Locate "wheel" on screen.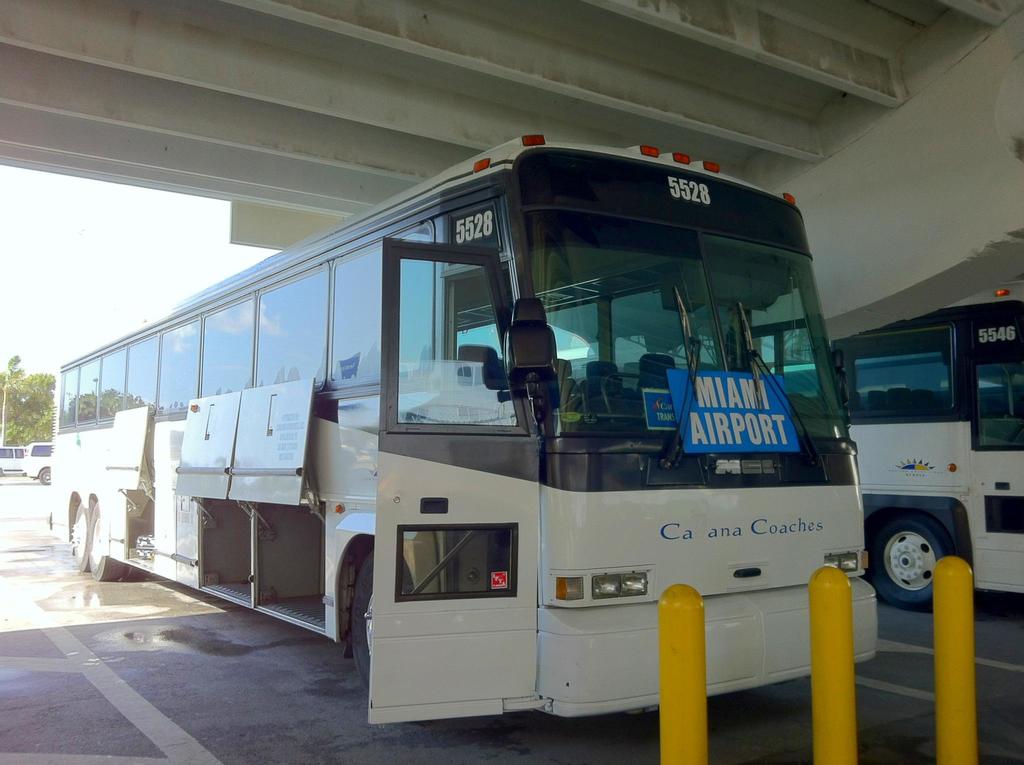
On screen at (87, 508, 125, 579).
